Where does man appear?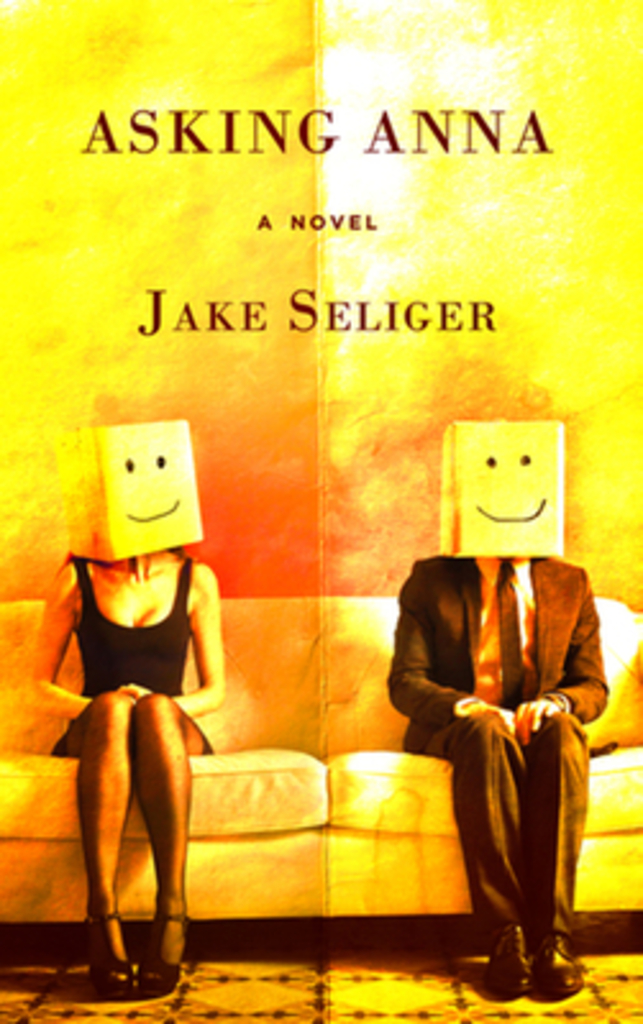
Appears at Rect(397, 512, 617, 986).
